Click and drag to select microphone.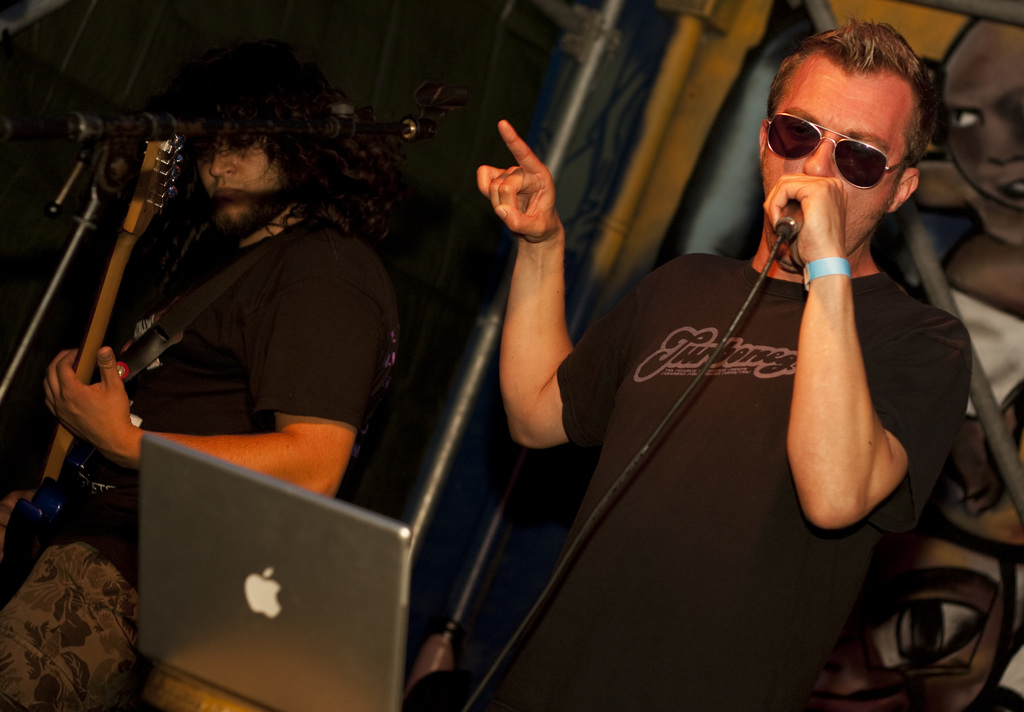
Selection: region(760, 188, 810, 254).
